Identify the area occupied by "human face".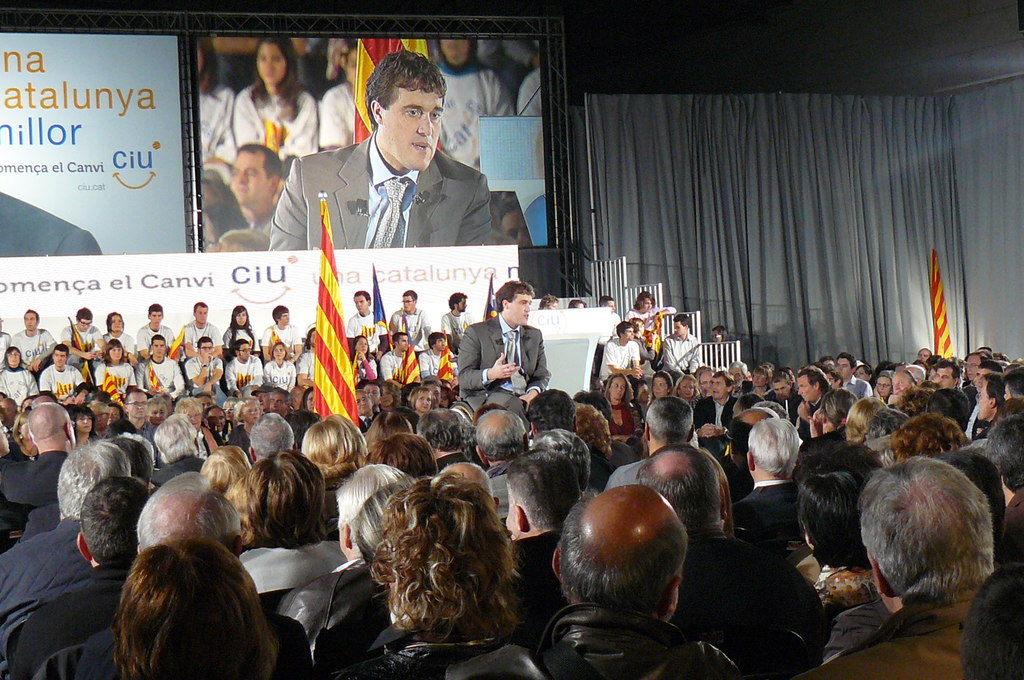
Area: [235,309,248,327].
